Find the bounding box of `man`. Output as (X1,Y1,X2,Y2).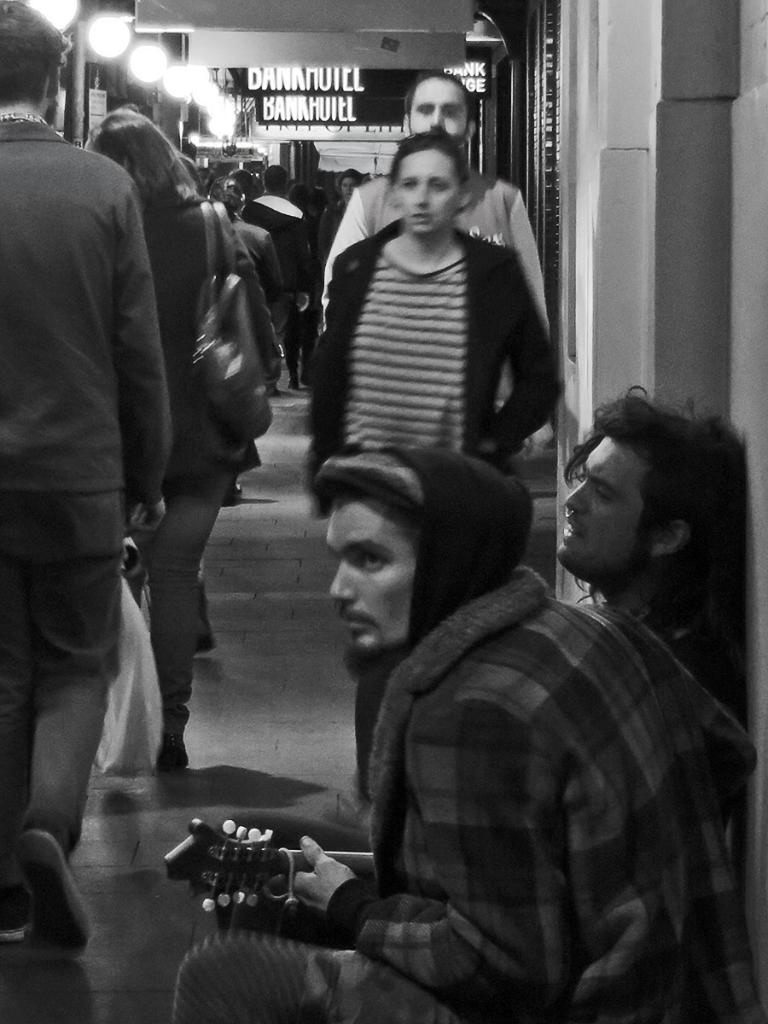
(323,67,550,401).
